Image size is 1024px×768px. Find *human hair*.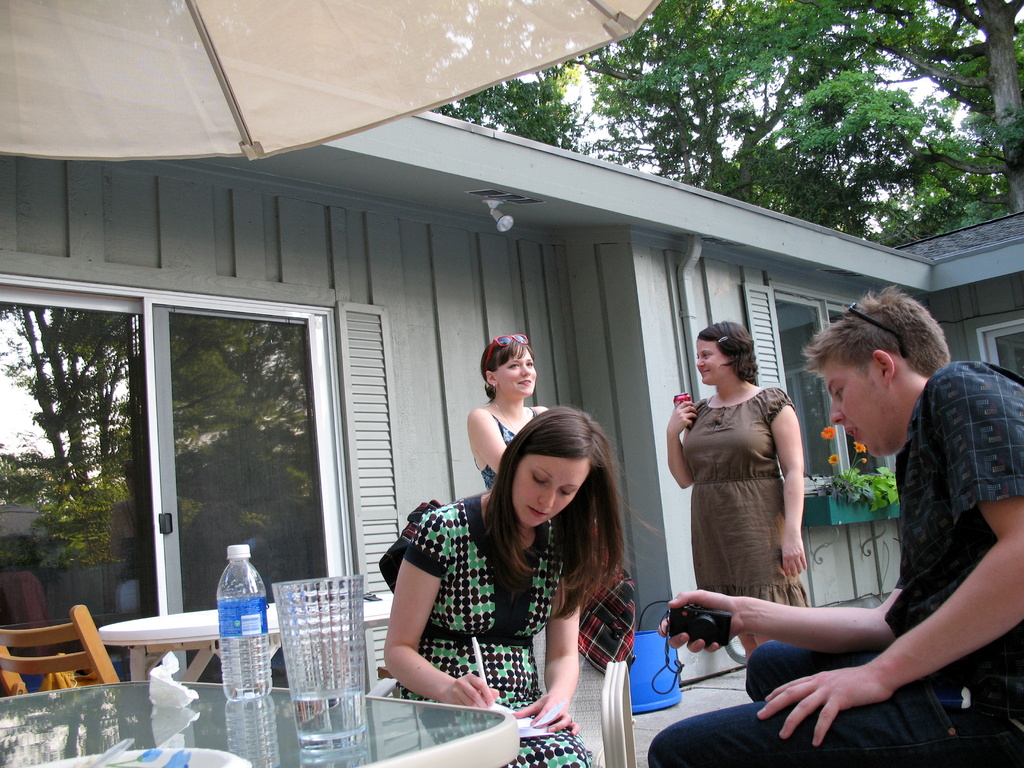
{"left": 489, "top": 404, "right": 633, "bottom": 610}.
